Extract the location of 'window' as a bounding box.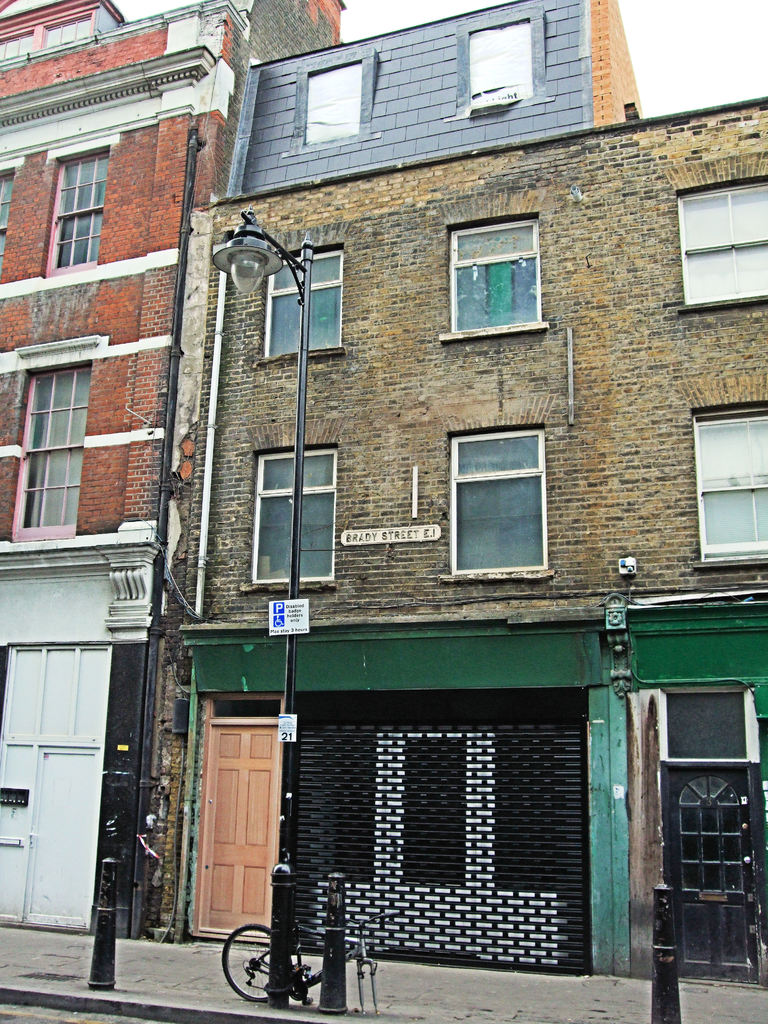
(303,58,366,146).
